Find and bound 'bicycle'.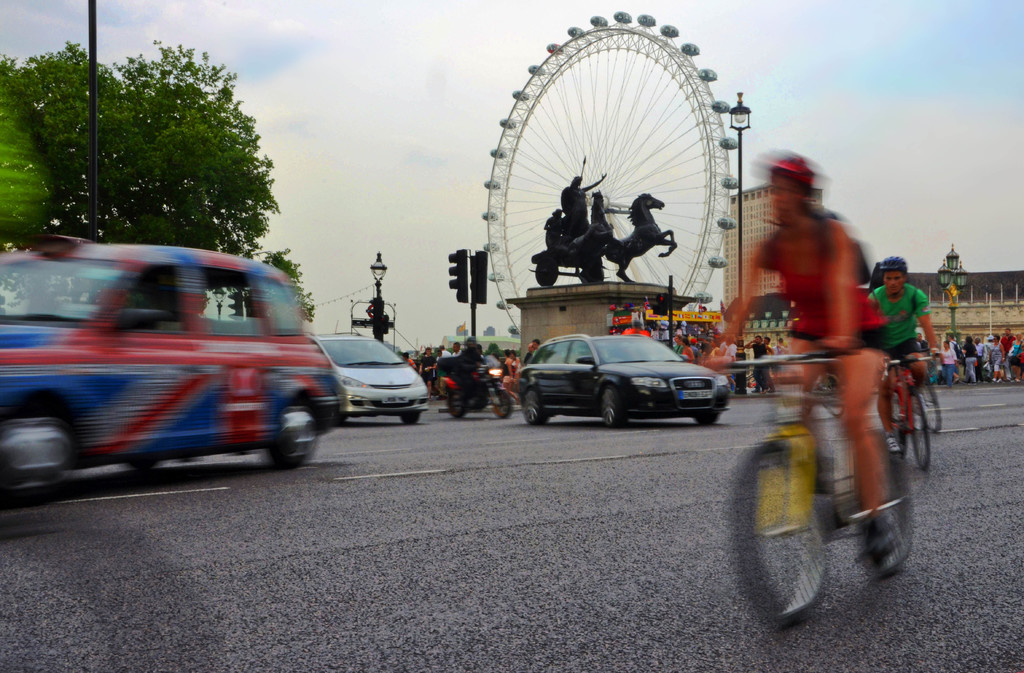
Bound: rect(884, 344, 943, 434).
